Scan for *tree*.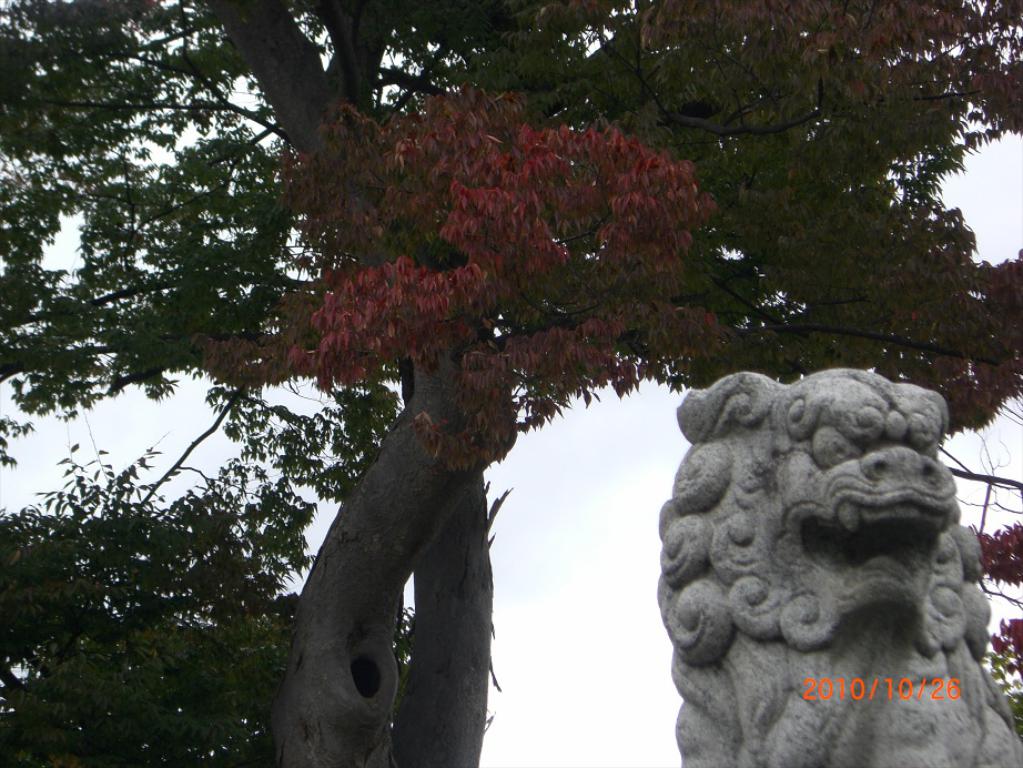
Scan result: (left=0, top=0, right=1022, bottom=767).
